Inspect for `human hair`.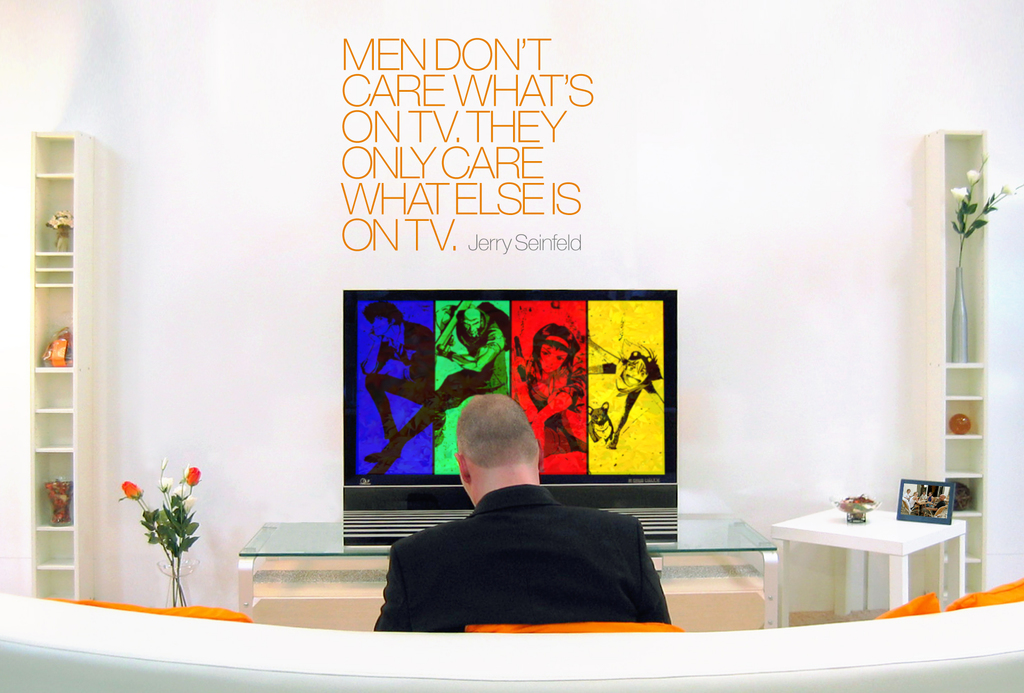
Inspection: 530,325,580,377.
